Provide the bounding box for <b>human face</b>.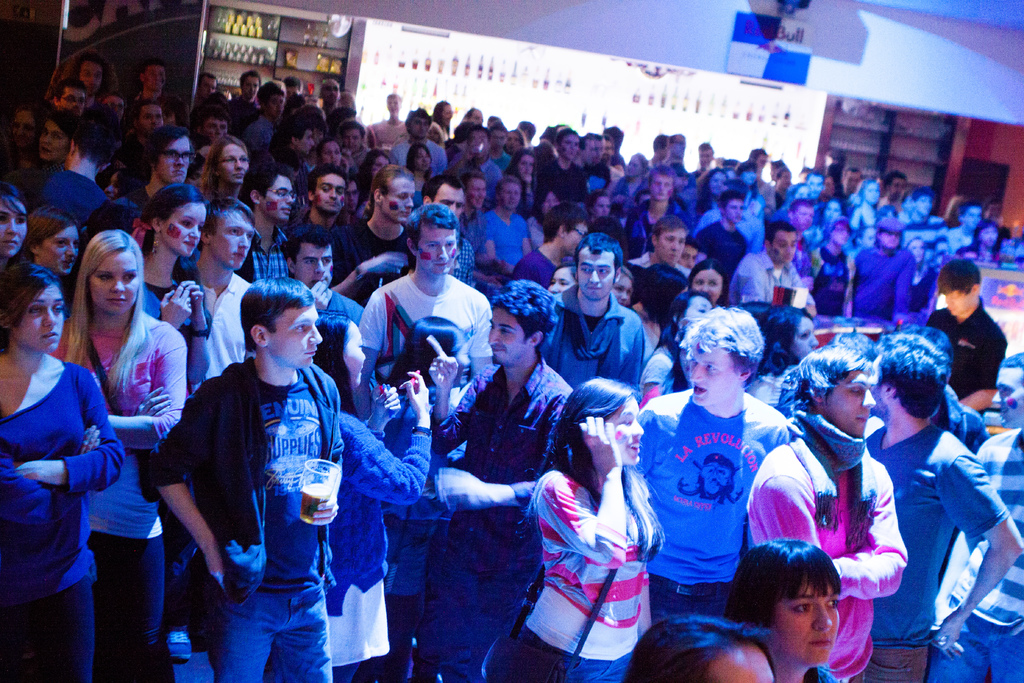
box(794, 206, 812, 230).
